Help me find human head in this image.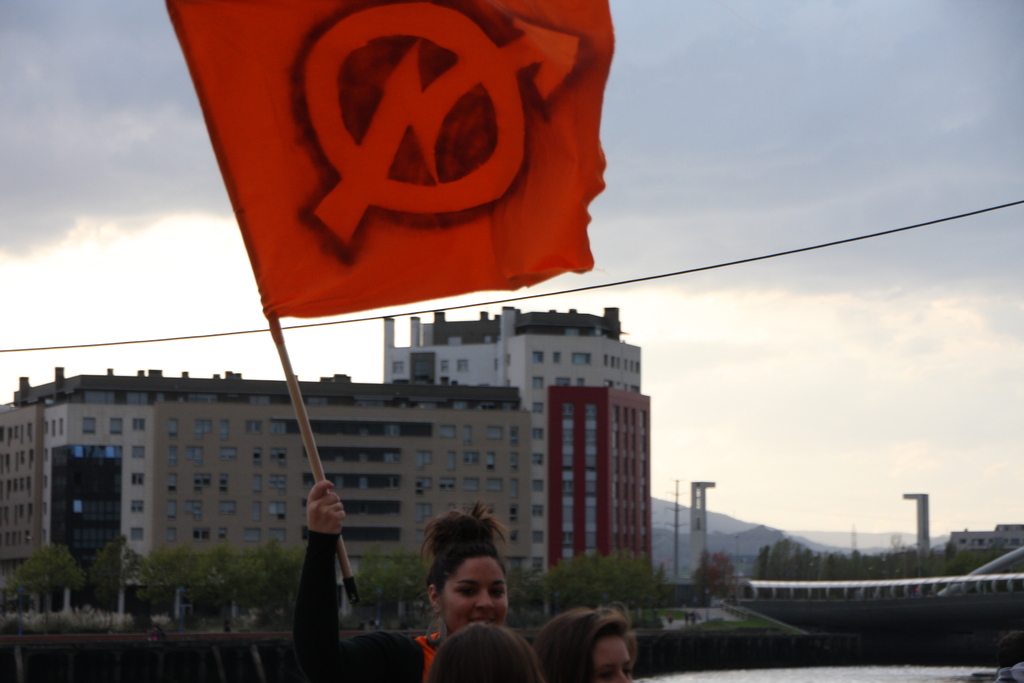
Found it: pyautogui.locateOnScreen(420, 535, 516, 641).
